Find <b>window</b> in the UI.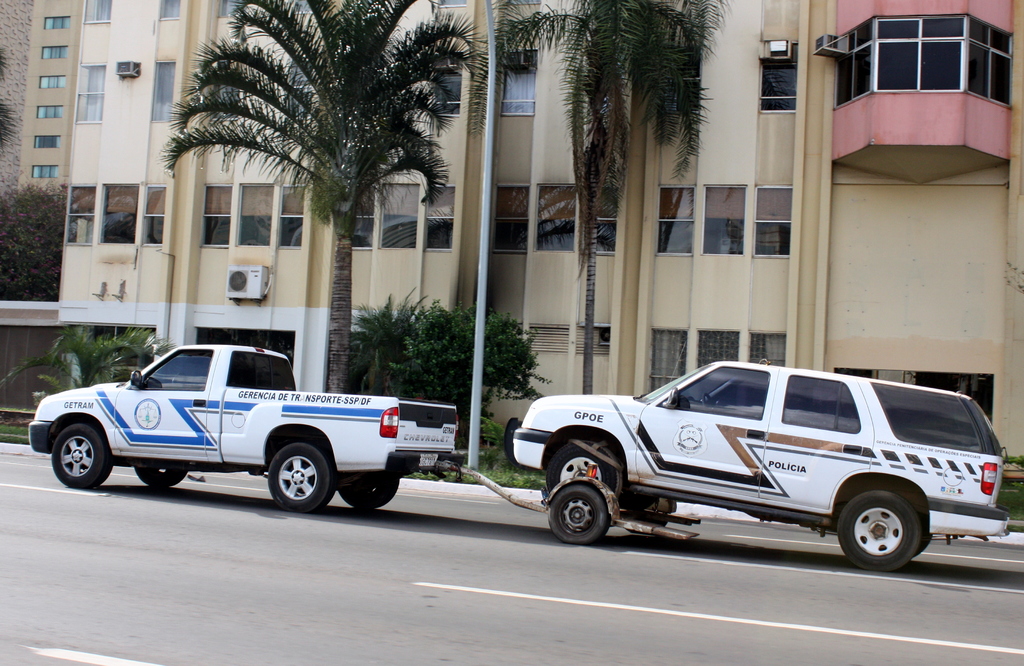
UI element at <region>836, 370, 995, 425</region>.
